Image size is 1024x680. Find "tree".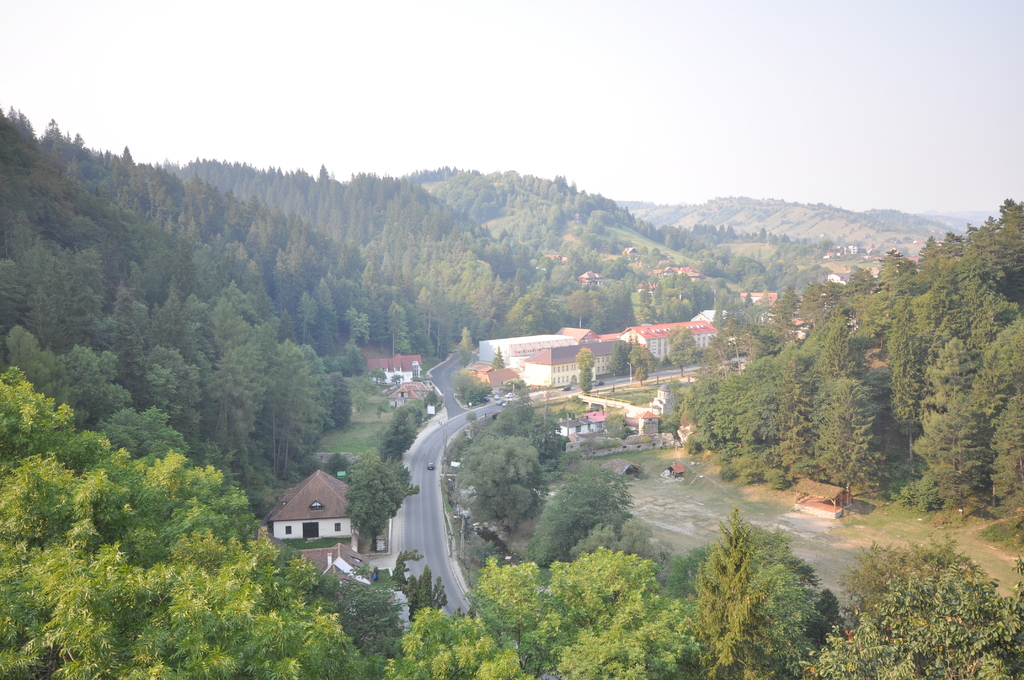
315:278:346:324.
